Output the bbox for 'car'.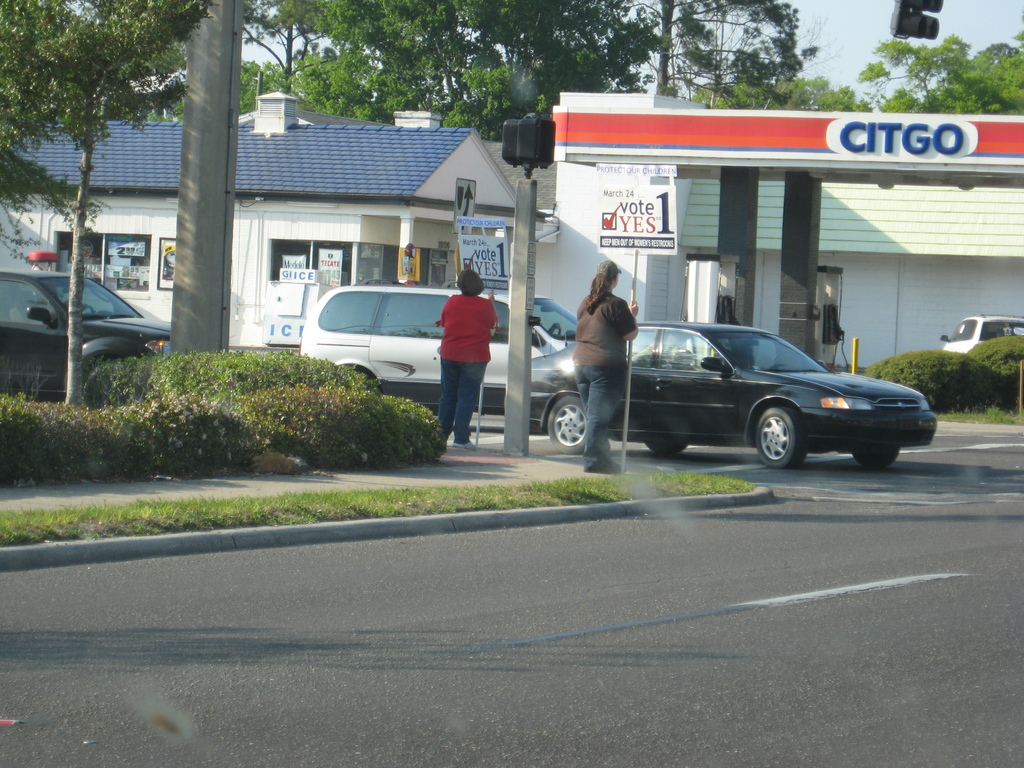
527, 309, 924, 469.
